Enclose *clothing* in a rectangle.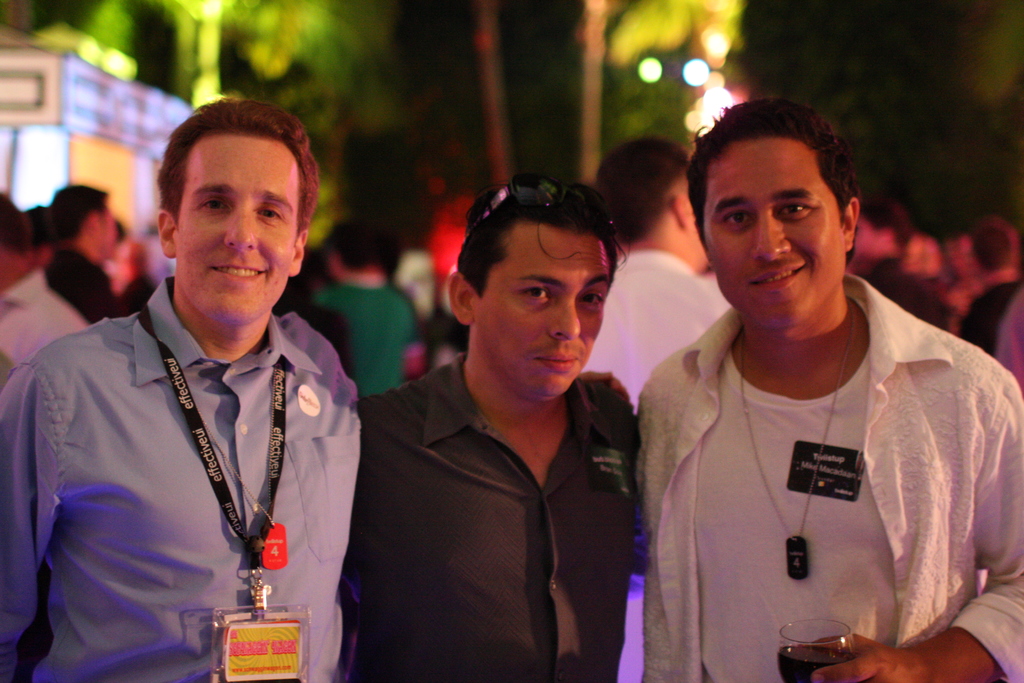
locate(580, 244, 731, 682).
